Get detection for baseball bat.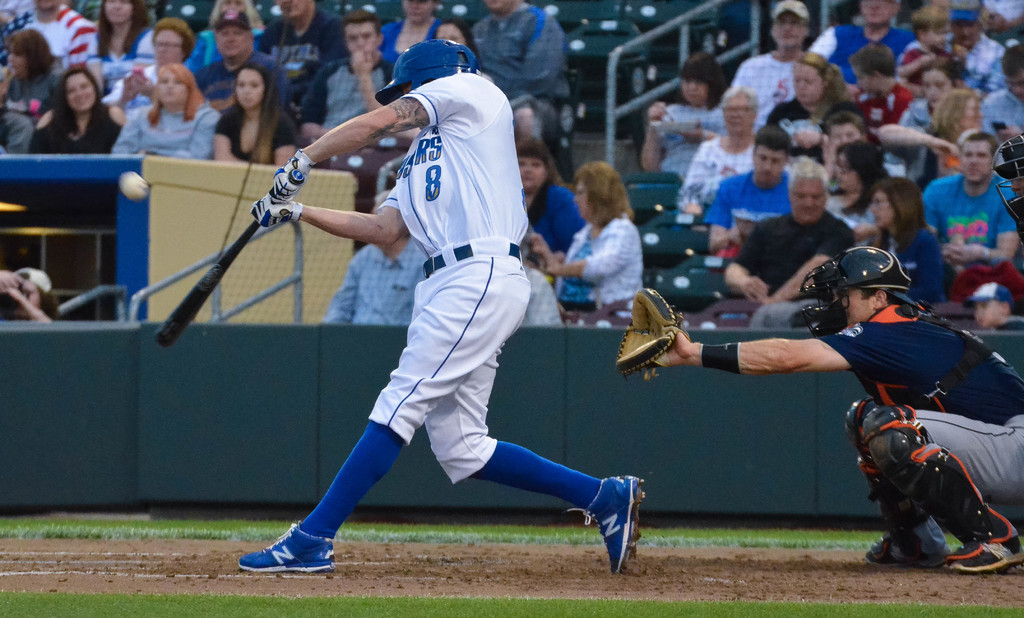
Detection: rect(154, 167, 305, 345).
